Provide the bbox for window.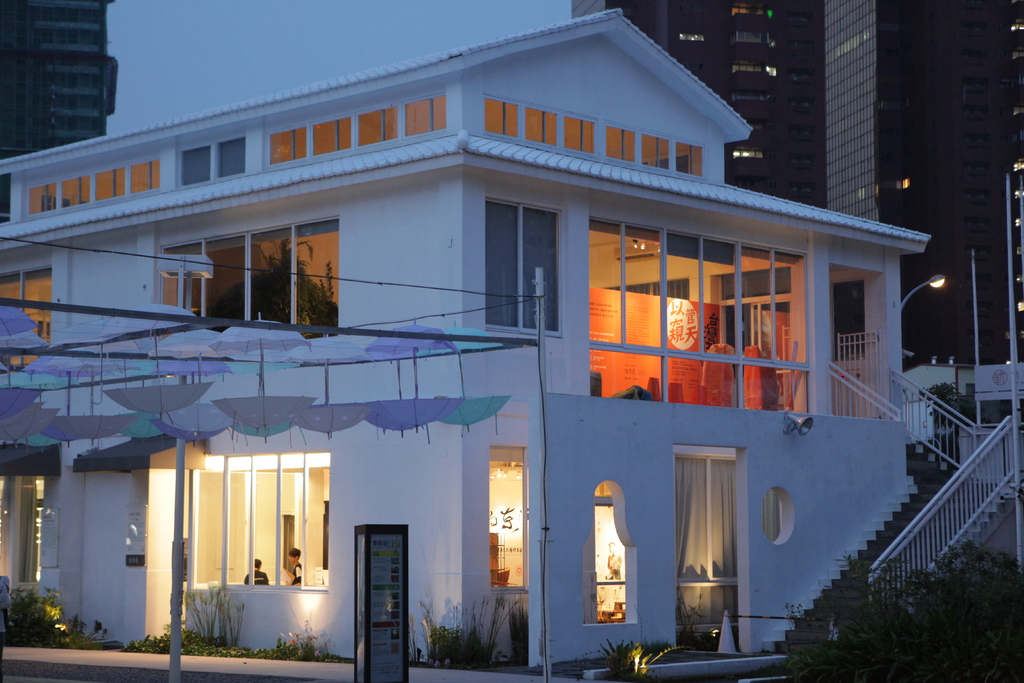
726:31:771:46.
